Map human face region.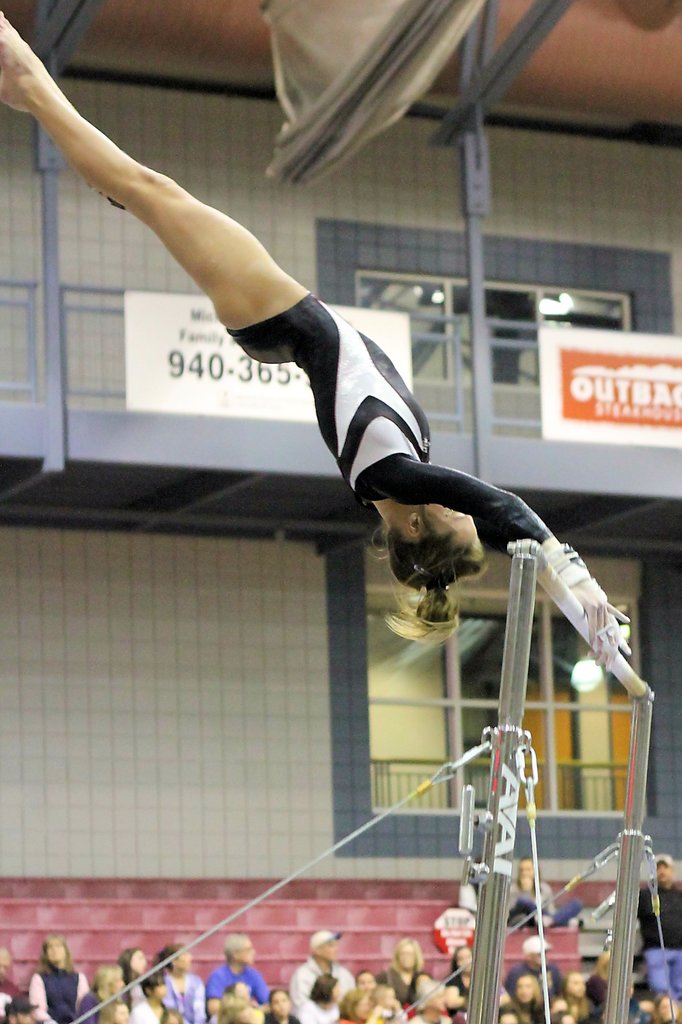
Mapped to {"left": 517, "top": 979, "right": 534, "bottom": 1002}.
